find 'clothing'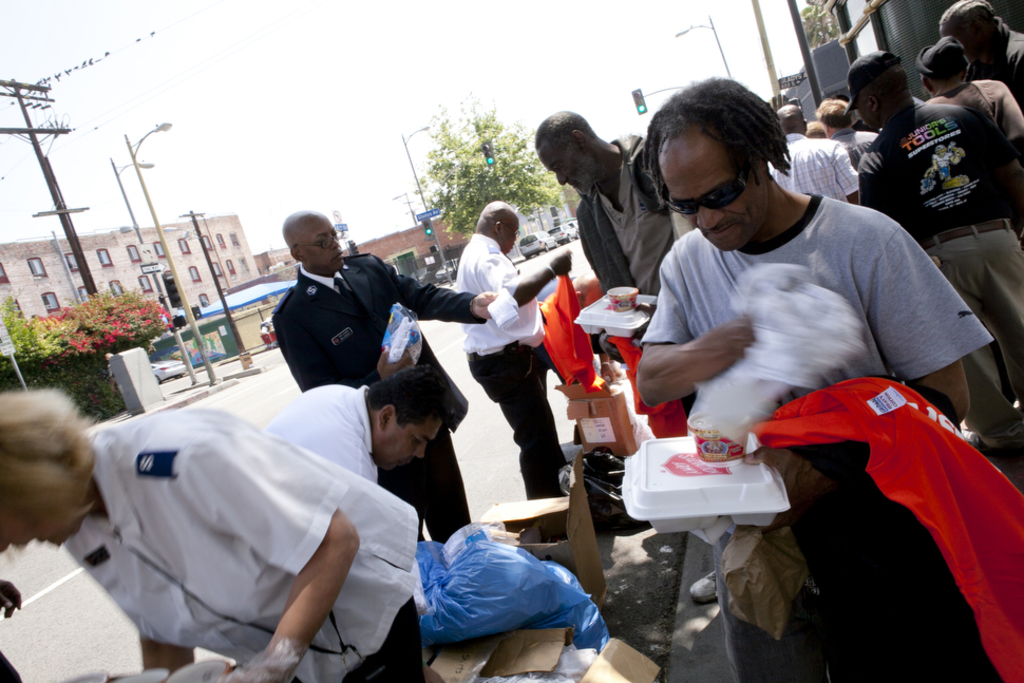
bbox=(59, 394, 429, 664)
